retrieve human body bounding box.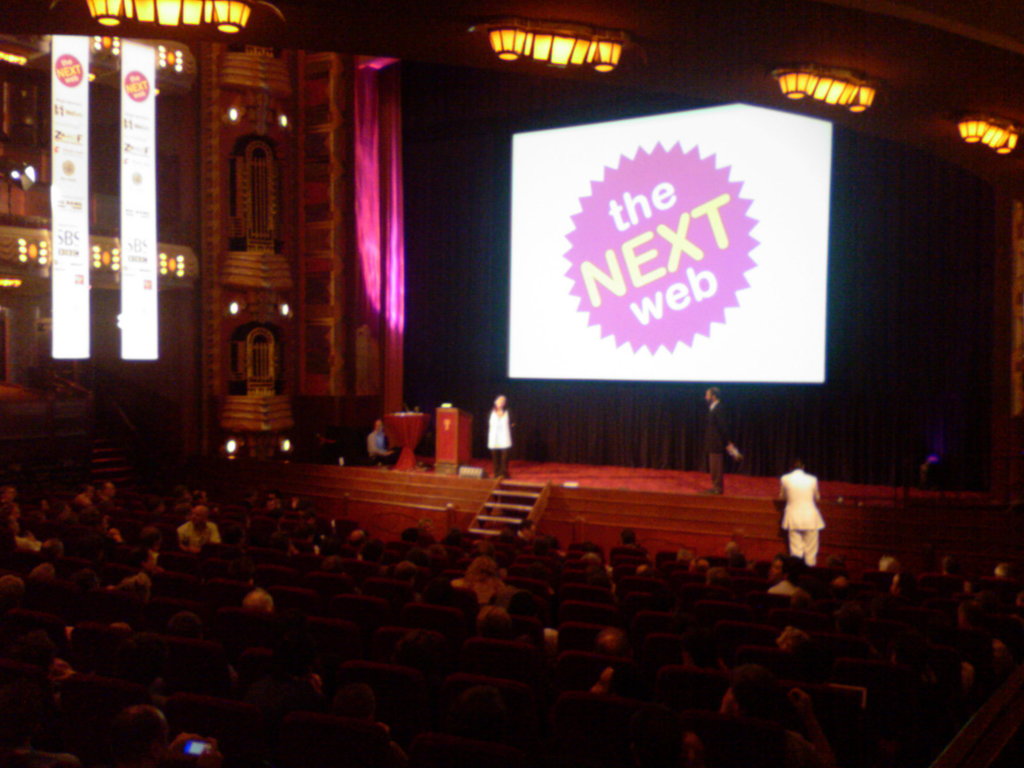
Bounding box: 63:474:101:509.
